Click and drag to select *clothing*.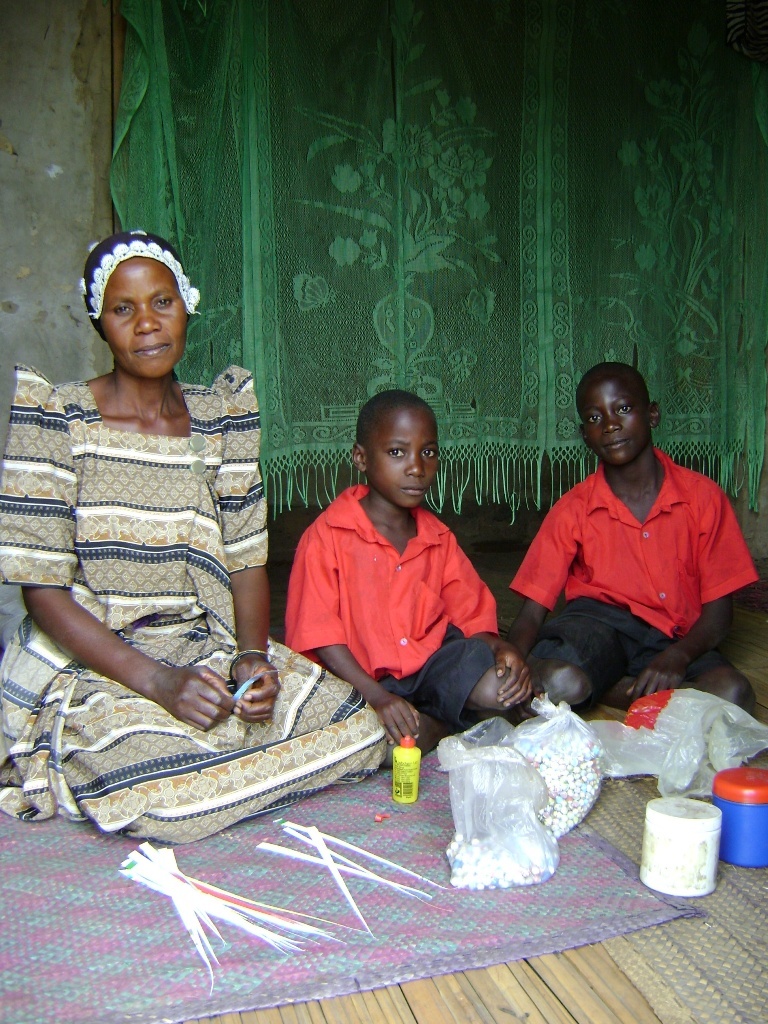
Selection: 528,434,742,663.
